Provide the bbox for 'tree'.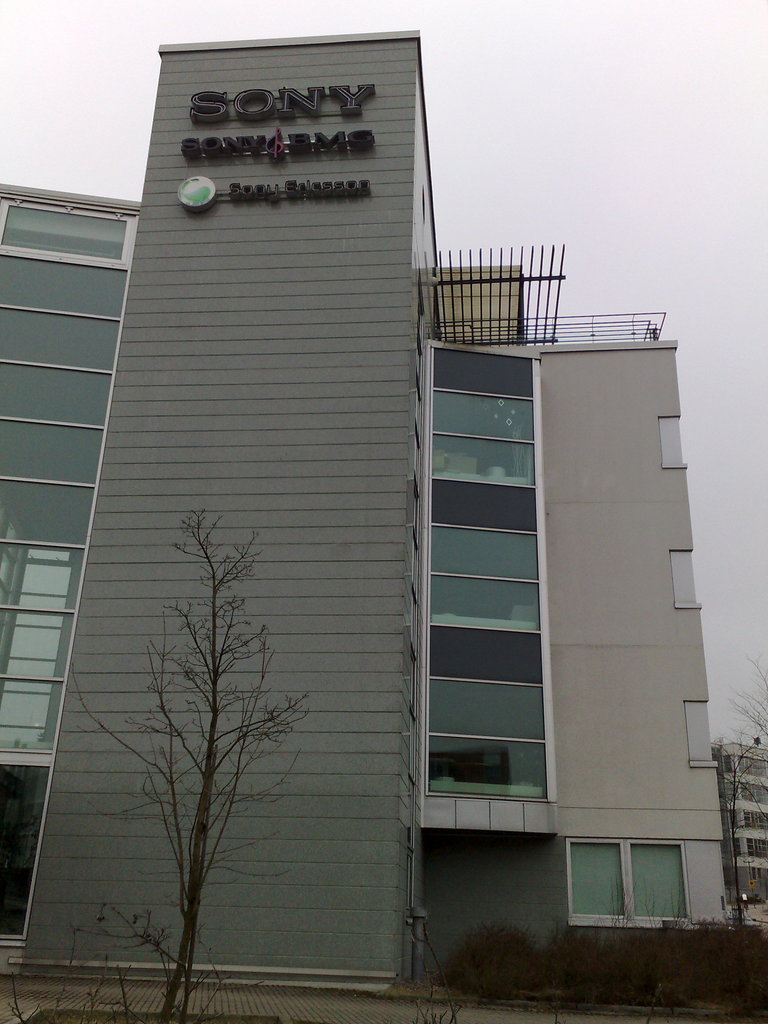
712/743/765/902.
